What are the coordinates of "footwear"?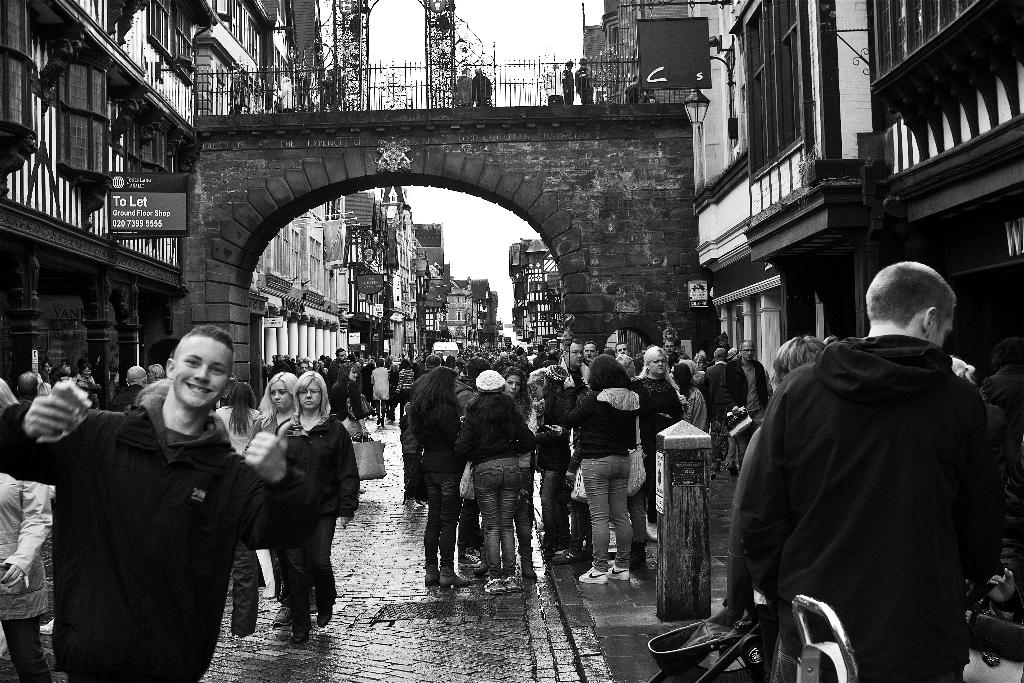
pyautogui.locateOnScreen(575, 562, 607, 582).
